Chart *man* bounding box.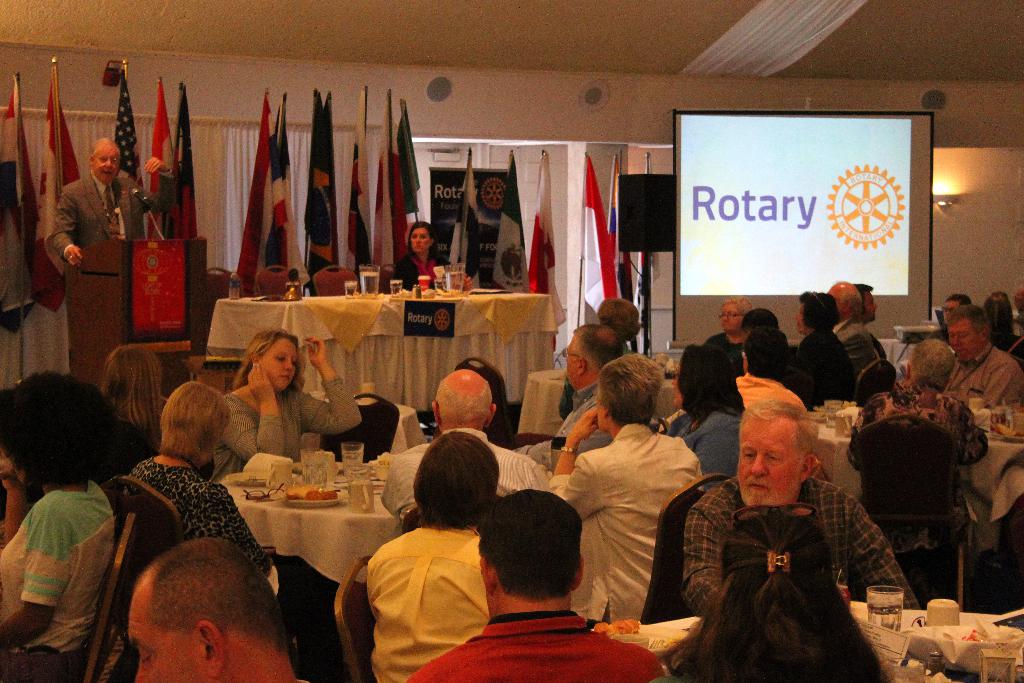
Charted: <bbox>404, 486, 666, 682</bbox>.
